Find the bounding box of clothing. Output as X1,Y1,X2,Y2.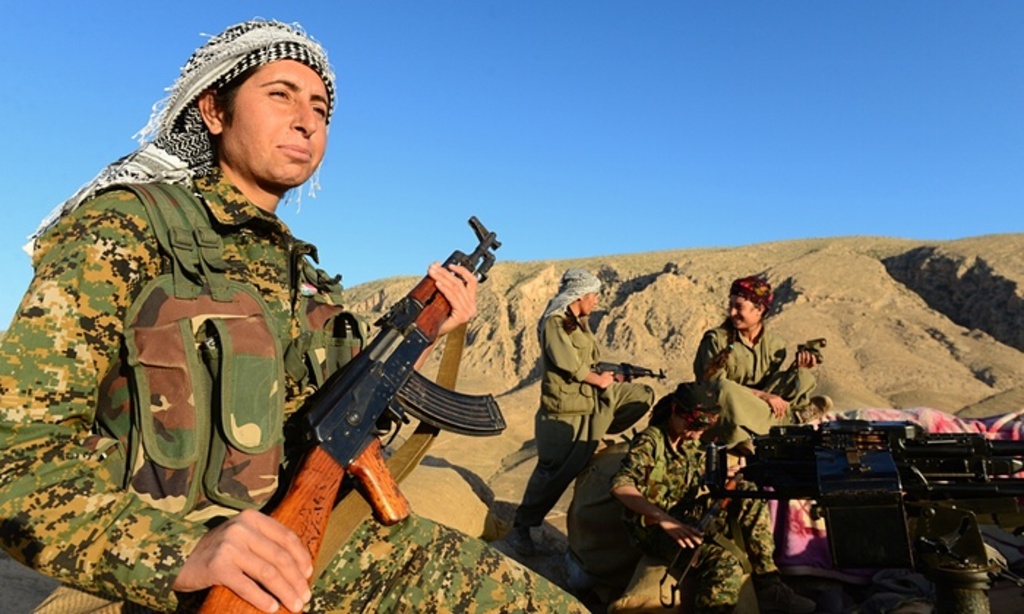
511,263,652,563.
